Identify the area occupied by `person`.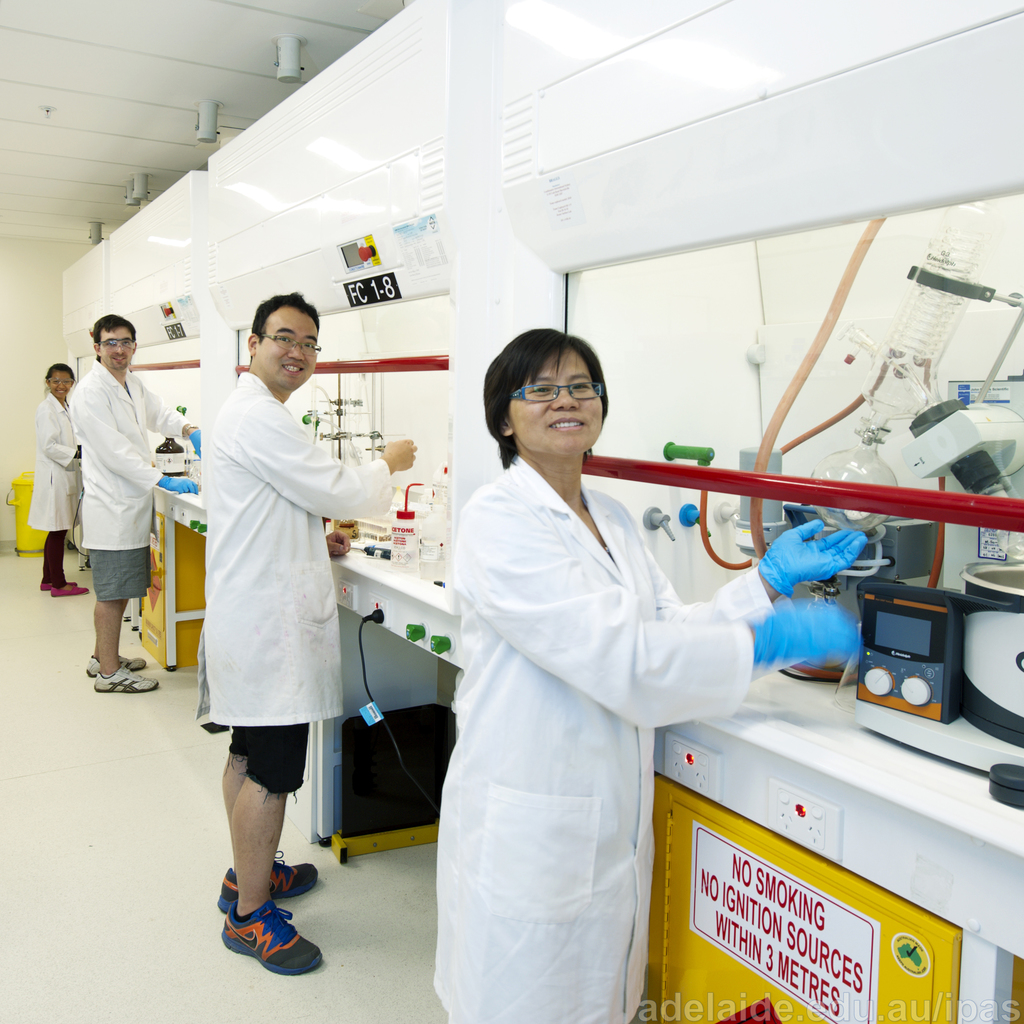
Area: region(188, 282, 382, 980).
